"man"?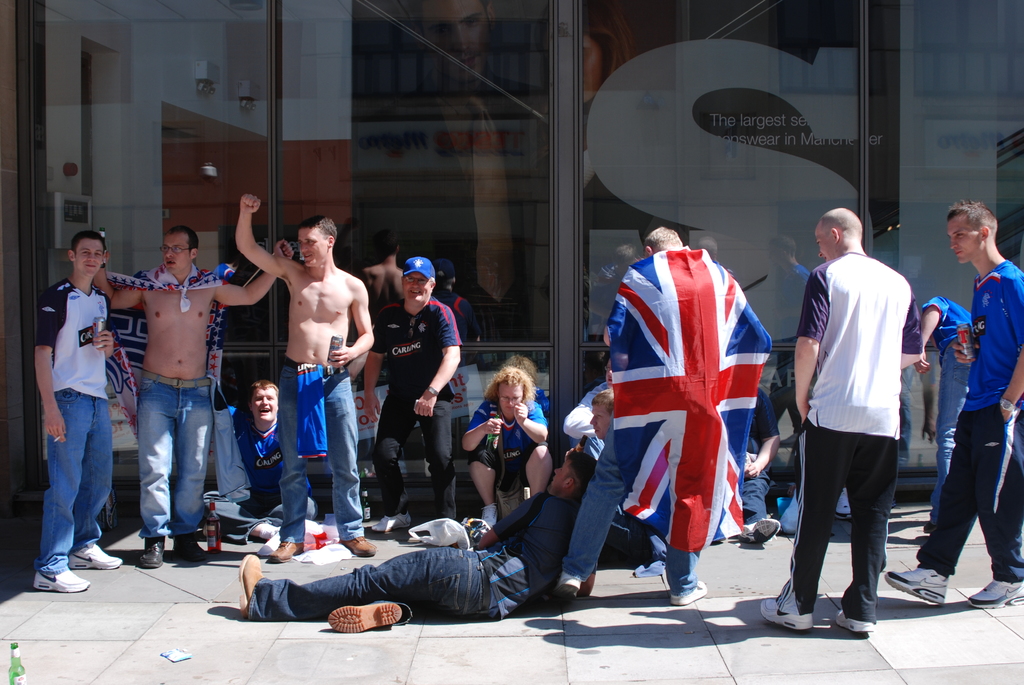
detection(200, 380, 316, 547)
